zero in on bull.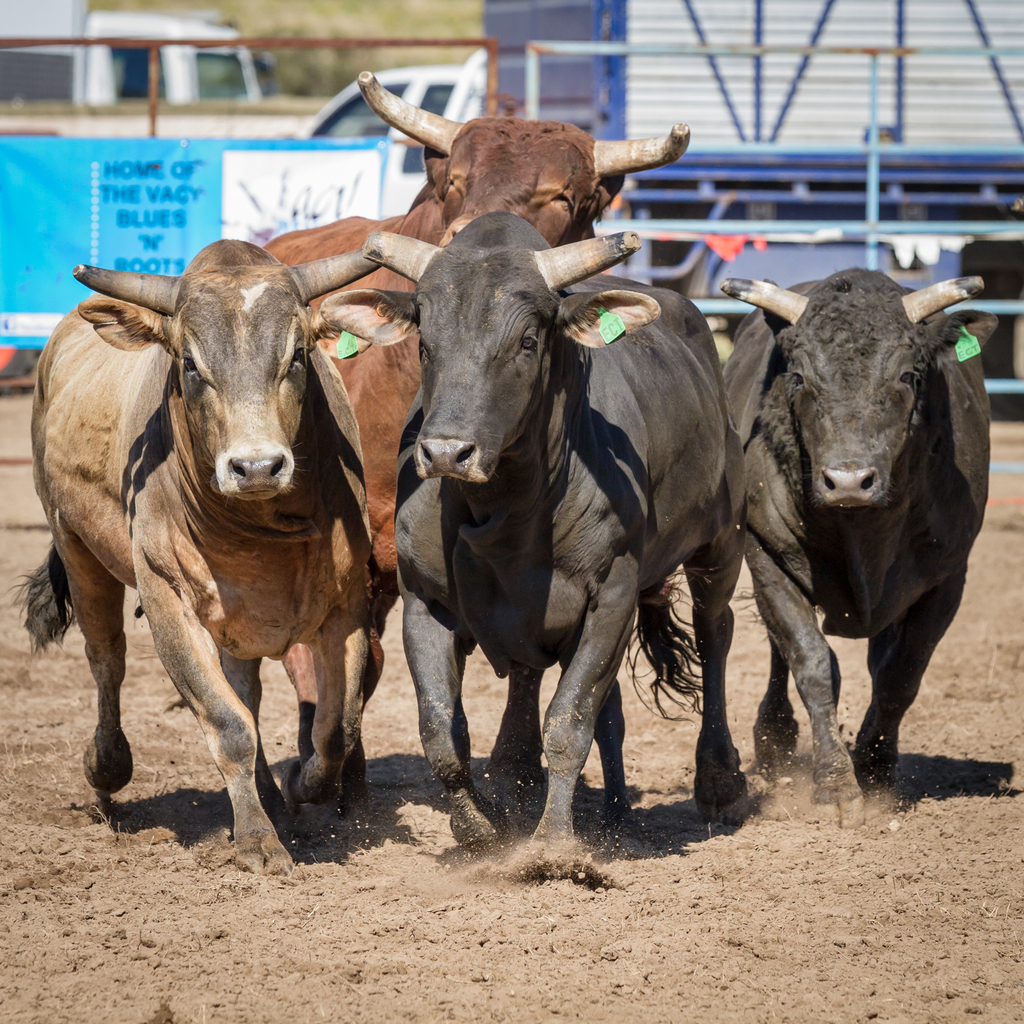
Zeroed in: 713,267,995,829.
